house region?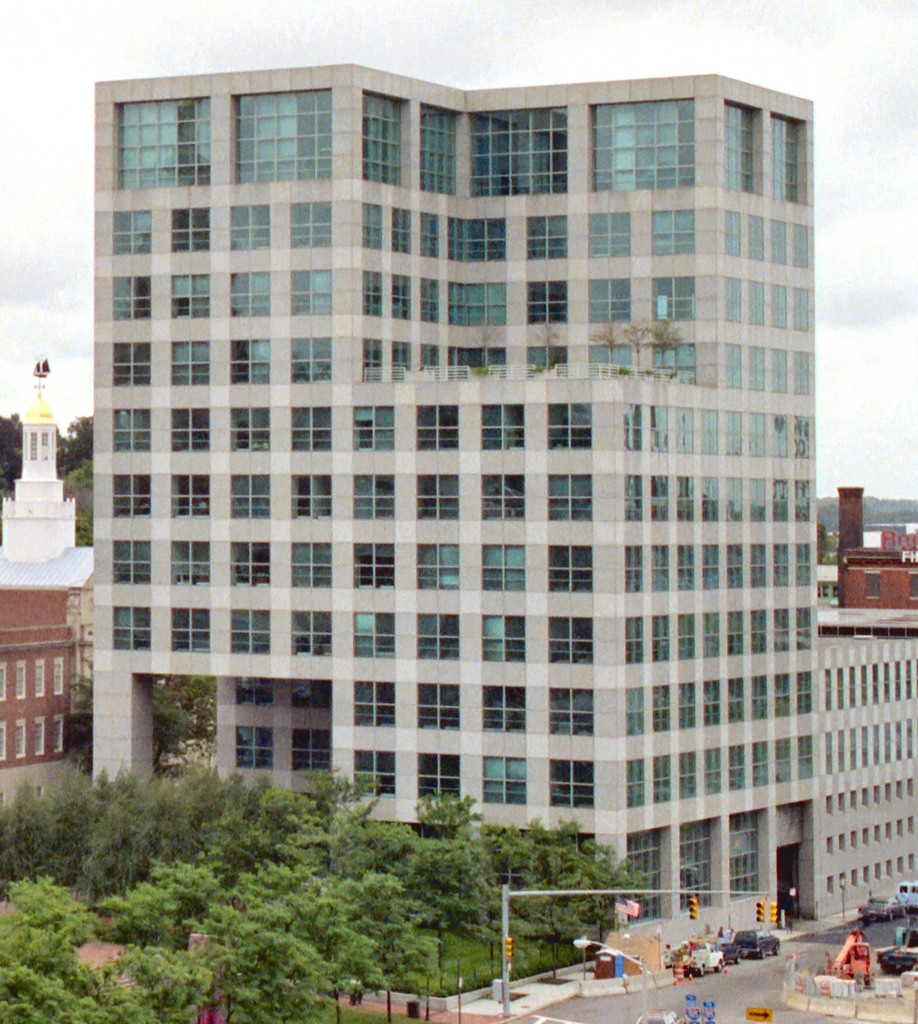
crop(0, 580, 75, 820)
